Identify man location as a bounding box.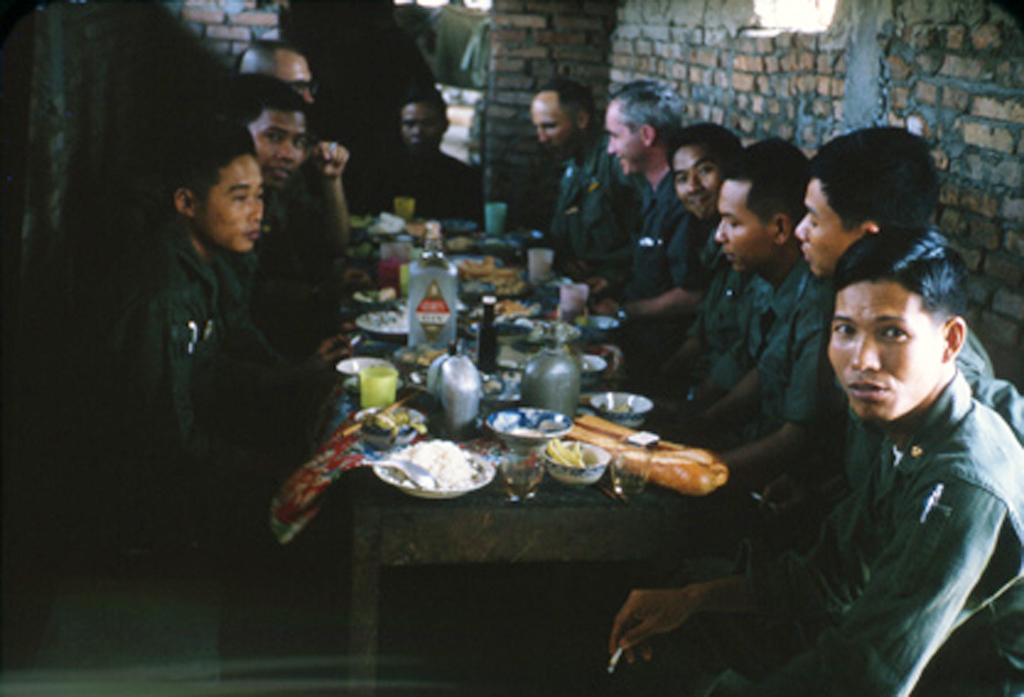
x1=355 y1=84 x2=514 y2=227.
